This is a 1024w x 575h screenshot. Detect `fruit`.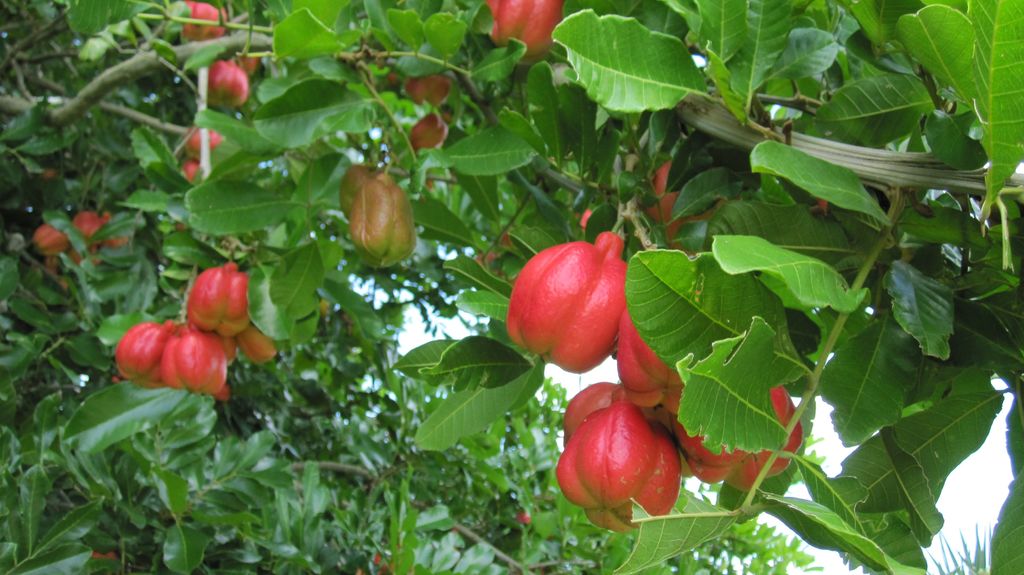
<bbox>336, 166, 376, 218</bbox>.
